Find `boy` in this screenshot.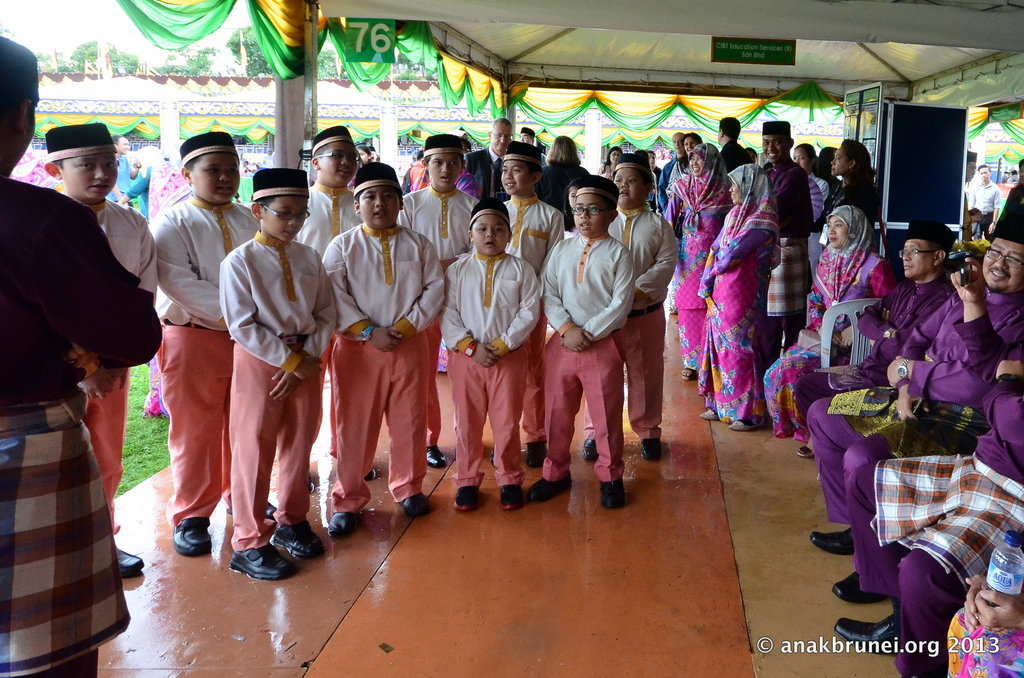
The bounding box for `boy` is locate(391, 148, 478, 468).
